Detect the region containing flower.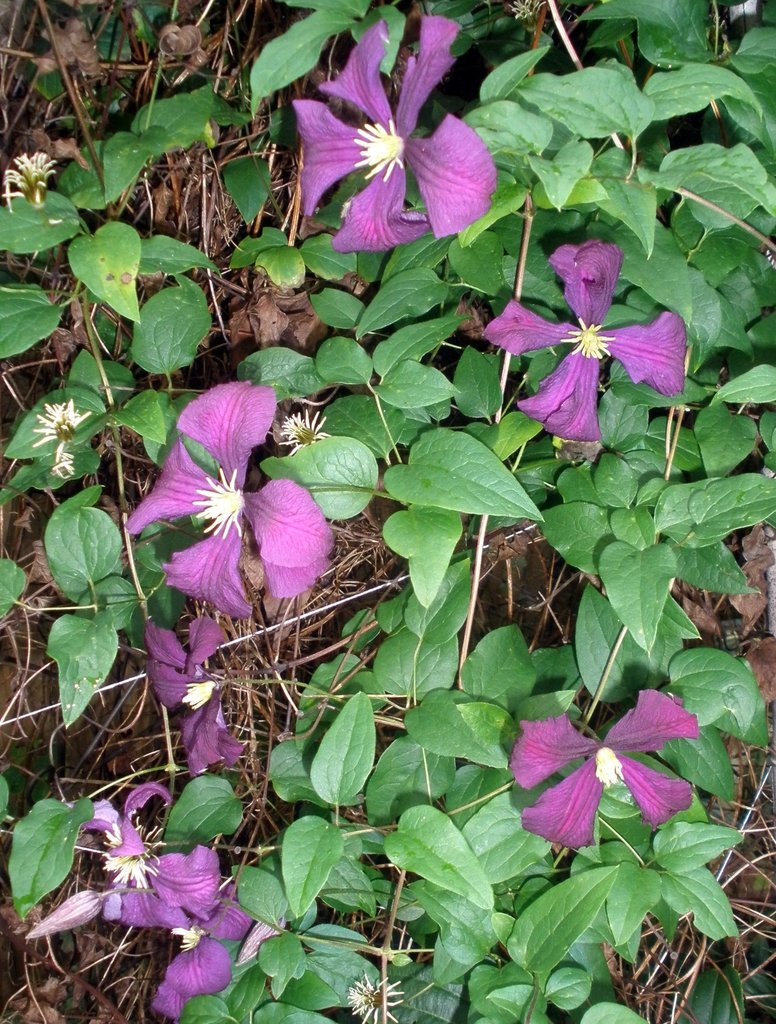
282, 51, 511, 246.
